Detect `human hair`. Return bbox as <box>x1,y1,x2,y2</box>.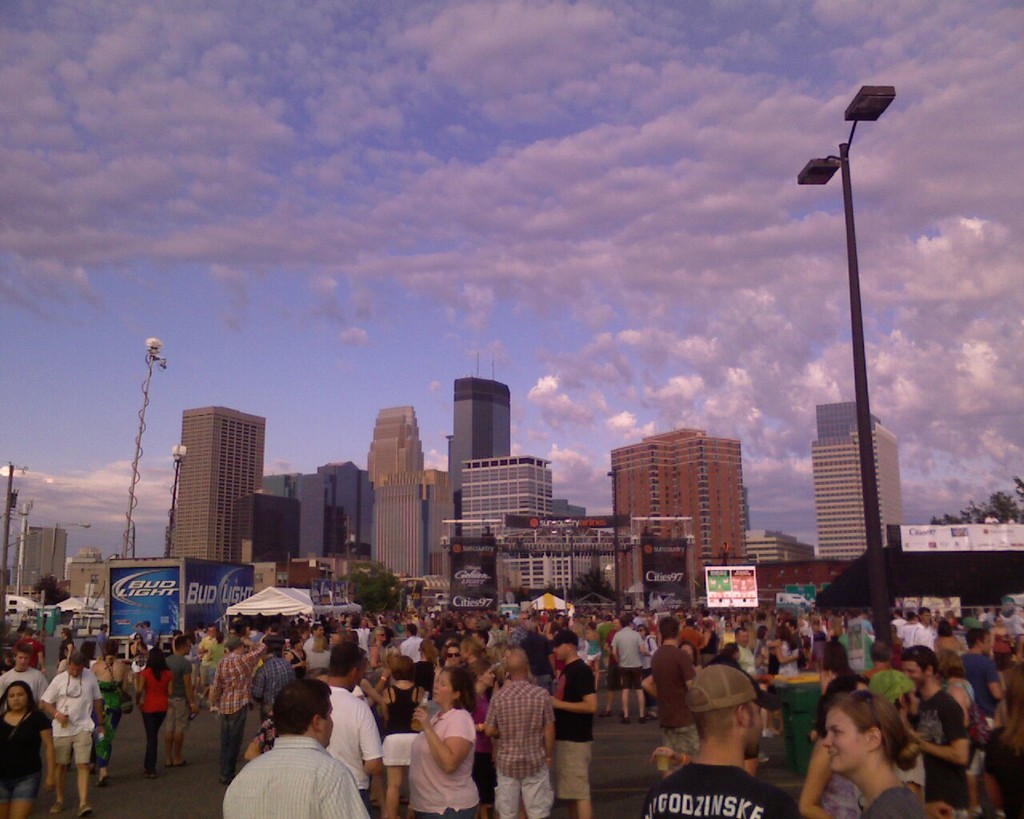
<box>68,651,85,665</box>.
